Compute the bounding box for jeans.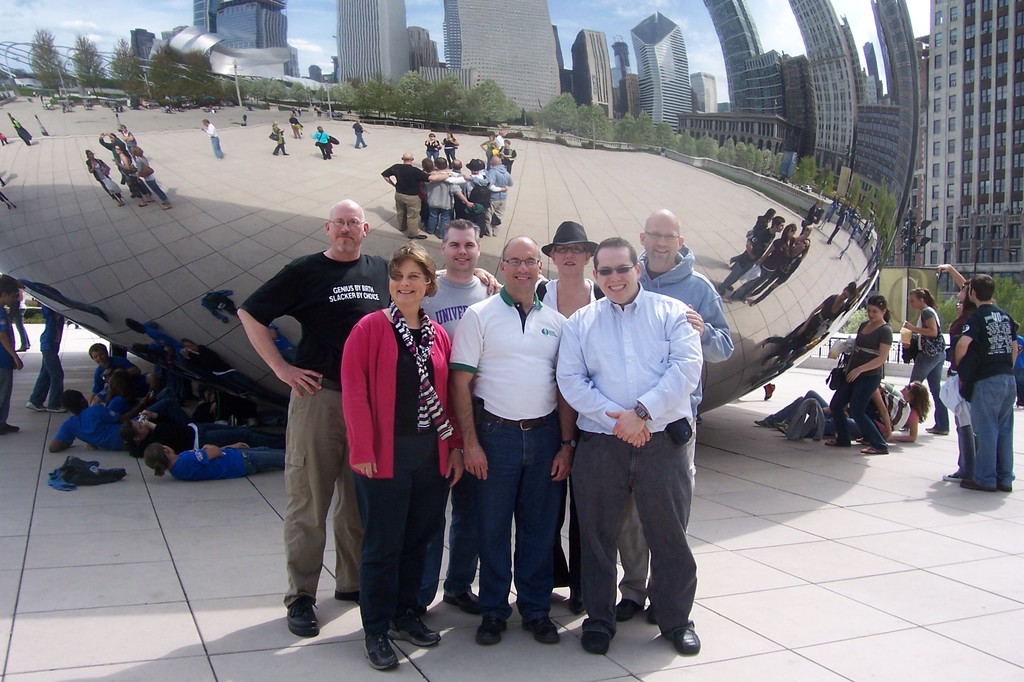
(x1=488, y1=200, x2=509, y2=243).
